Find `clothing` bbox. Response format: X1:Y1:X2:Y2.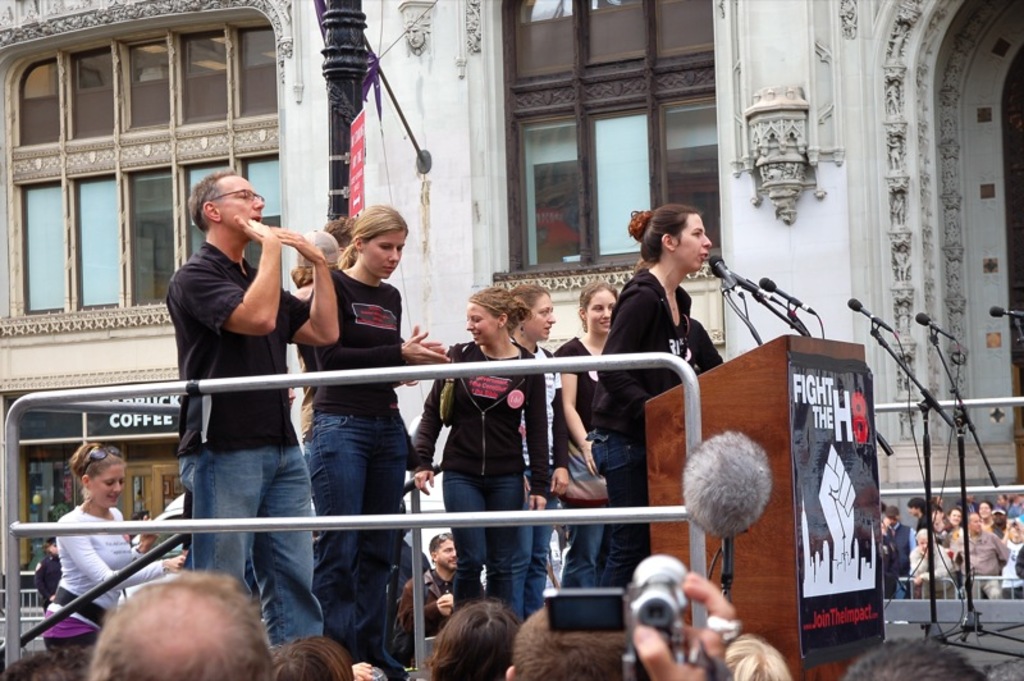
886:544:902:600.
